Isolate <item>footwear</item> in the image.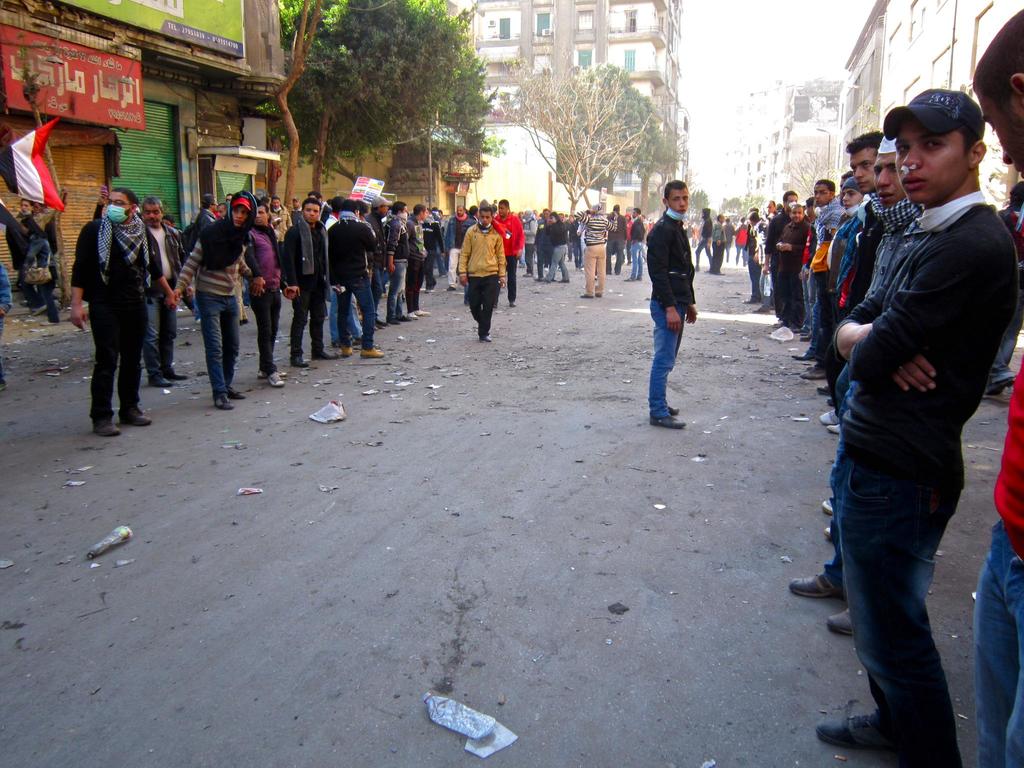
Isolated region: x1=635 y1=274 x2=640 y2=279.
